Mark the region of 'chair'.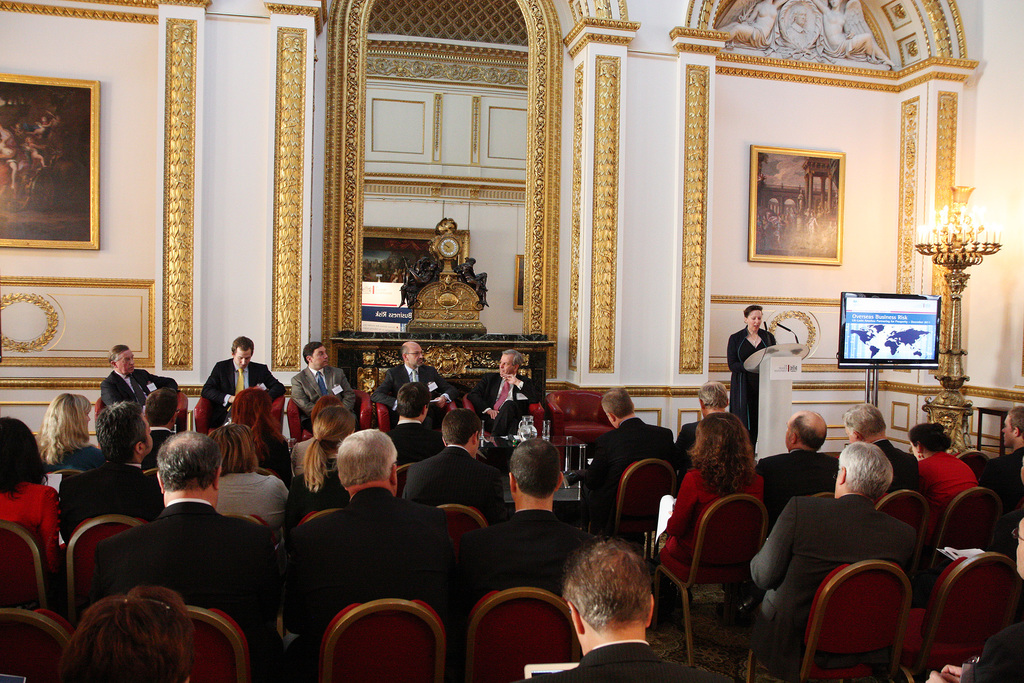
Region: (left=618, top=457, right=676, bottom=541).
